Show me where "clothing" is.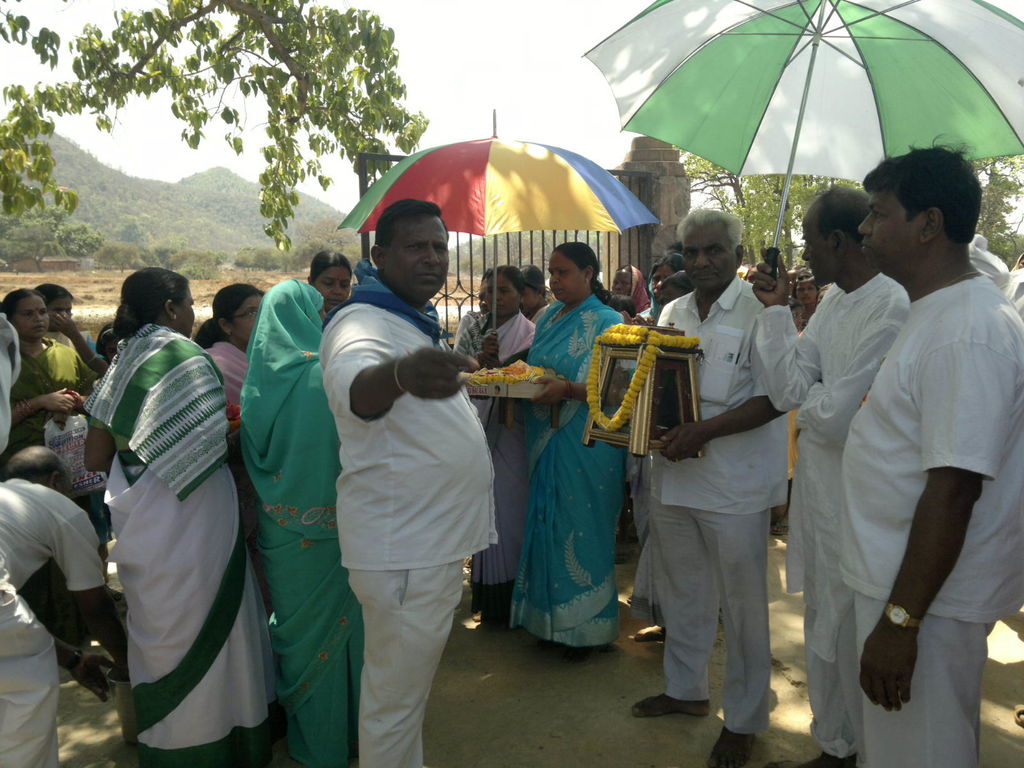
"clothing" is at 39,415,89,460.
